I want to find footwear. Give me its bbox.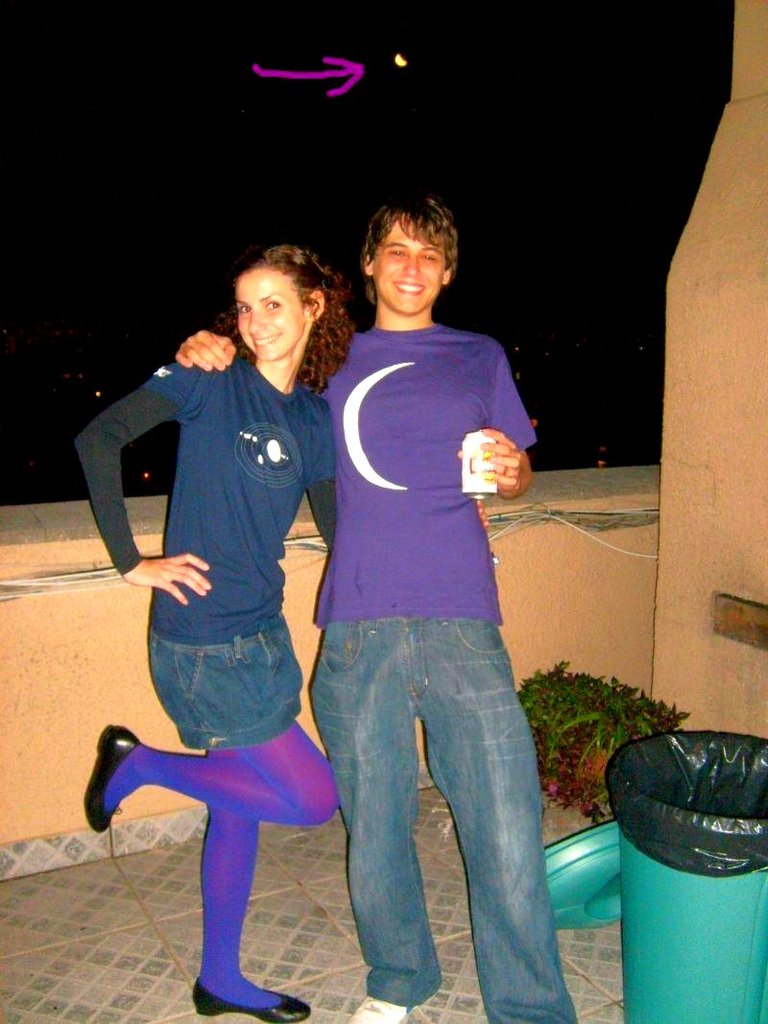
(186, 970, 310, 1023).
